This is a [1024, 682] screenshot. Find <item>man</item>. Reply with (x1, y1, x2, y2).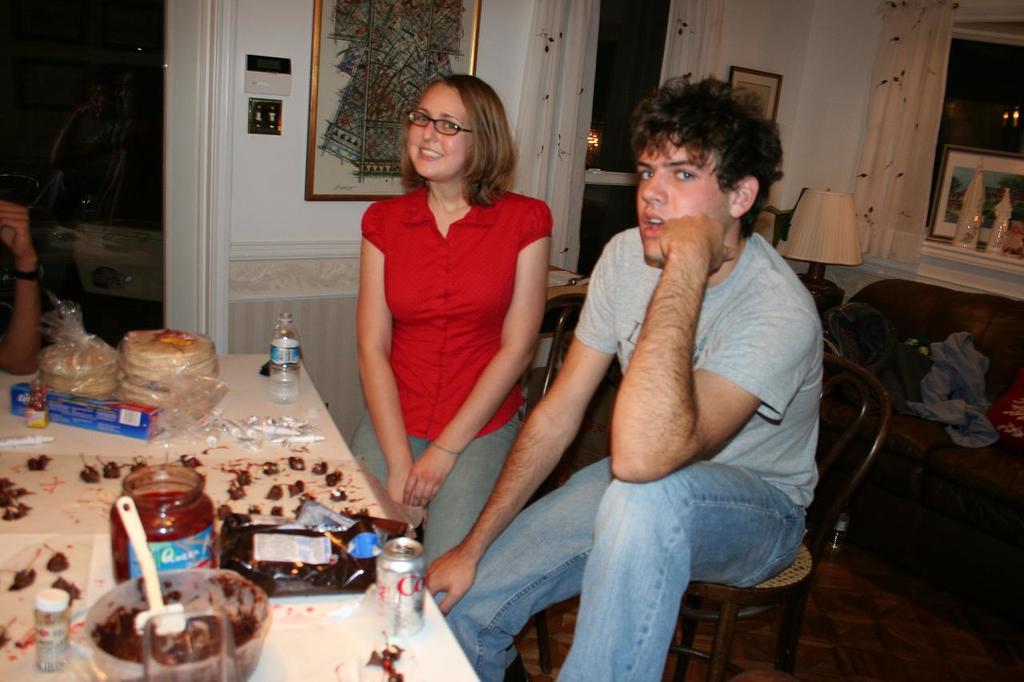
(540, 76, 855, 629).
